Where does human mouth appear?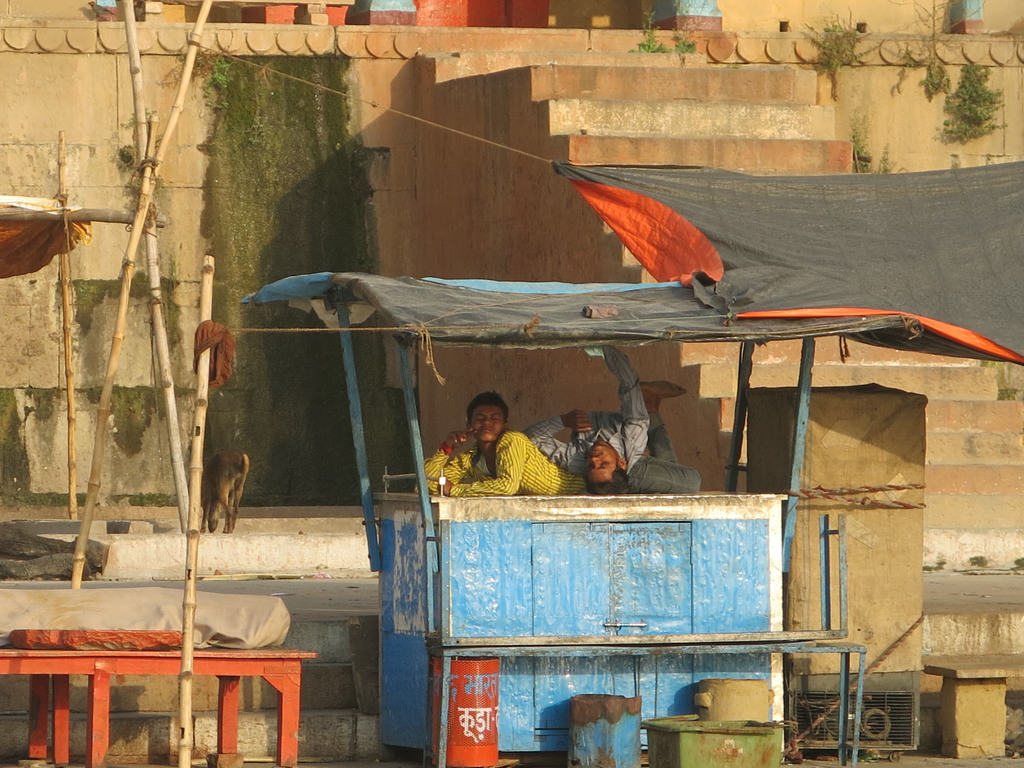
Appears at [left=591, top=448, right=604, bottom=458].
